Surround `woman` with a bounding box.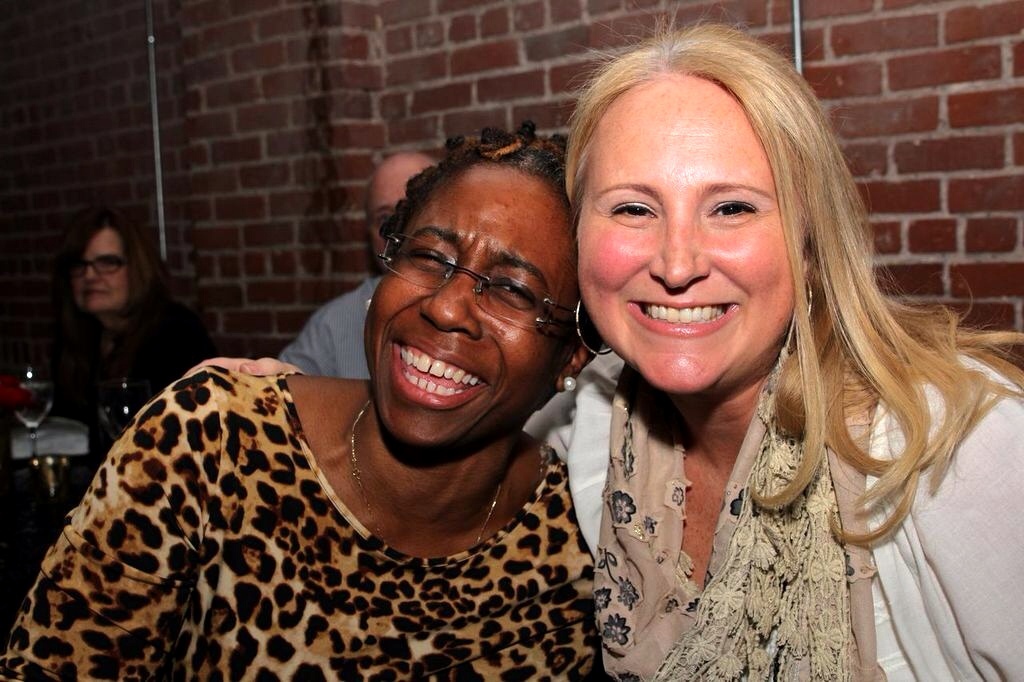
select_region(500, 41, 987, 670).
